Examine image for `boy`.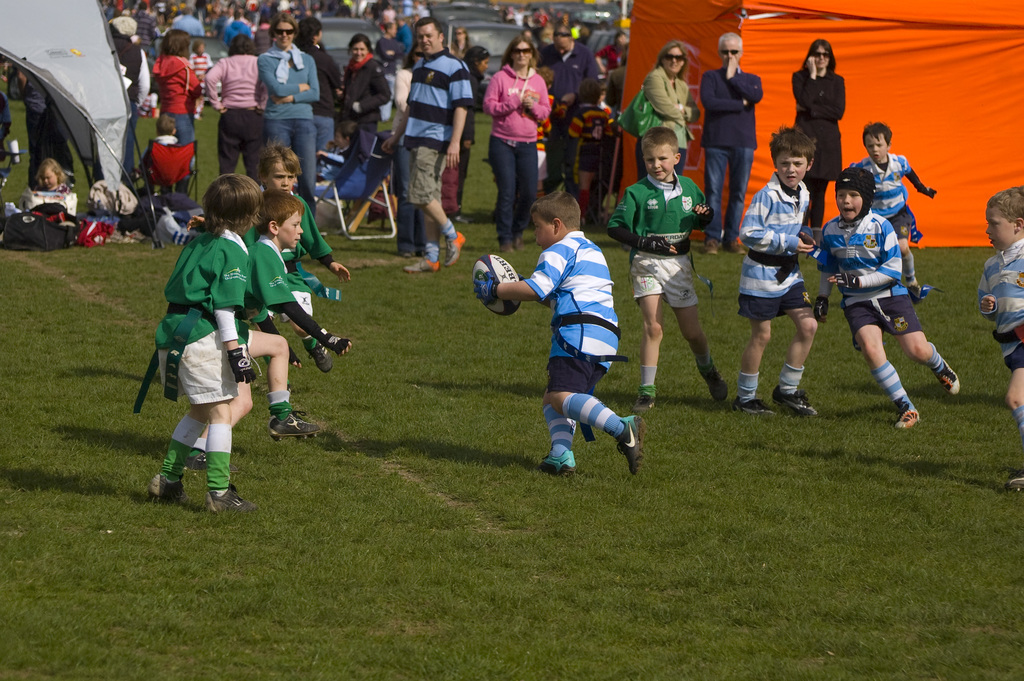
Examination result: (left=823, top=167, right=957, bottom=431).
